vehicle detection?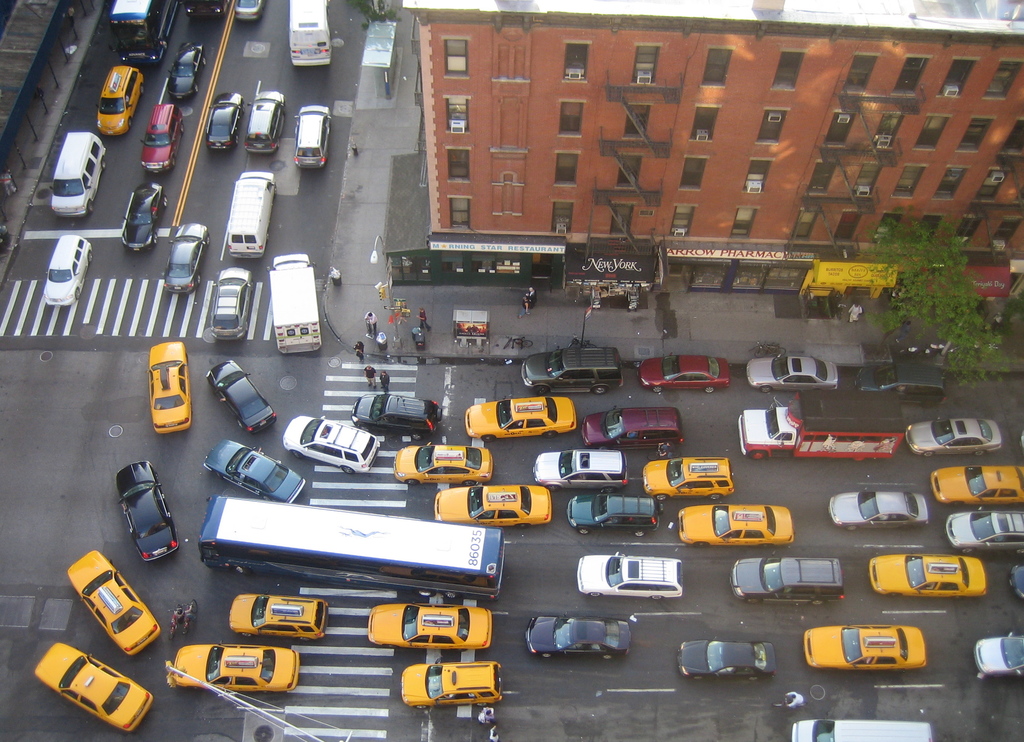
{"x1": 803, "y1": 622, "x2": 929, "y2": 670}
